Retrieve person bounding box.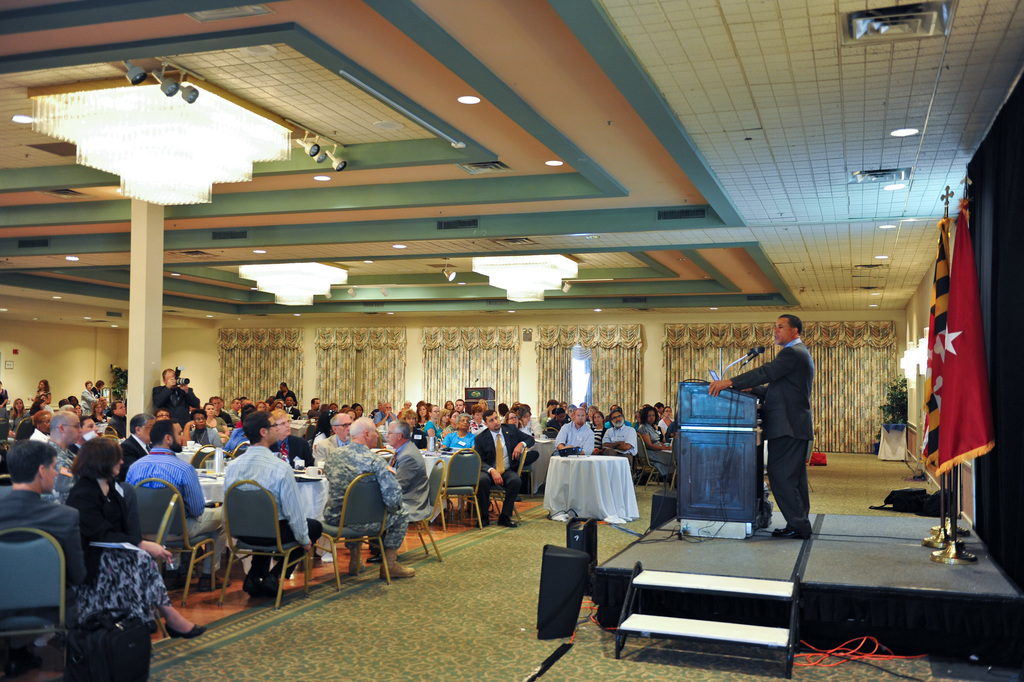
Bounding box: crop(0, 363, 687, 640).
